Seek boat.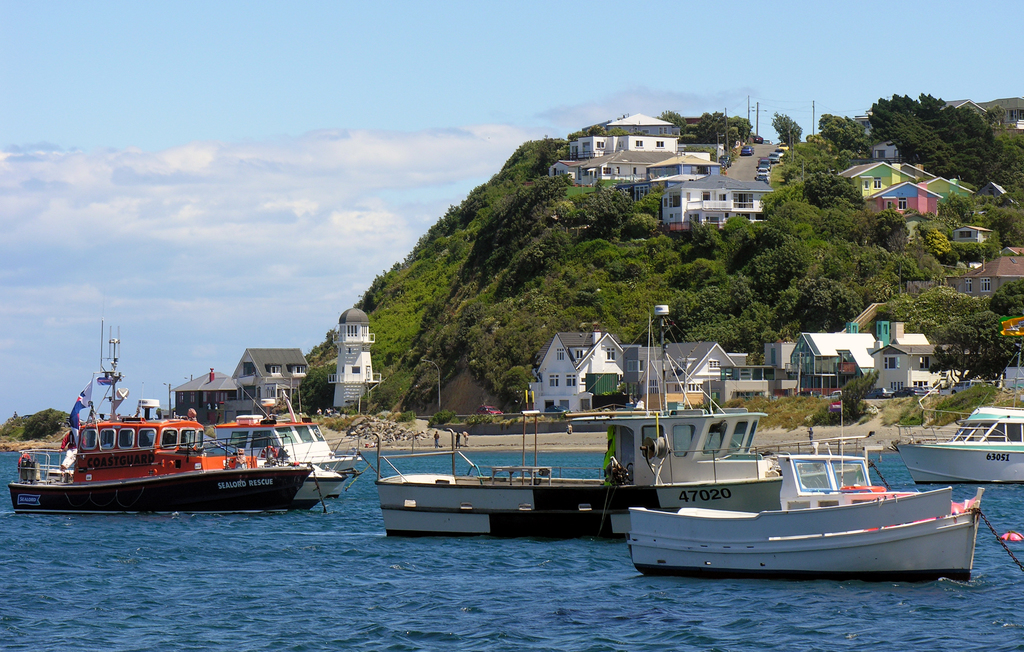
pyautogui.locateOnScreen(634, 487, 985, 587).
